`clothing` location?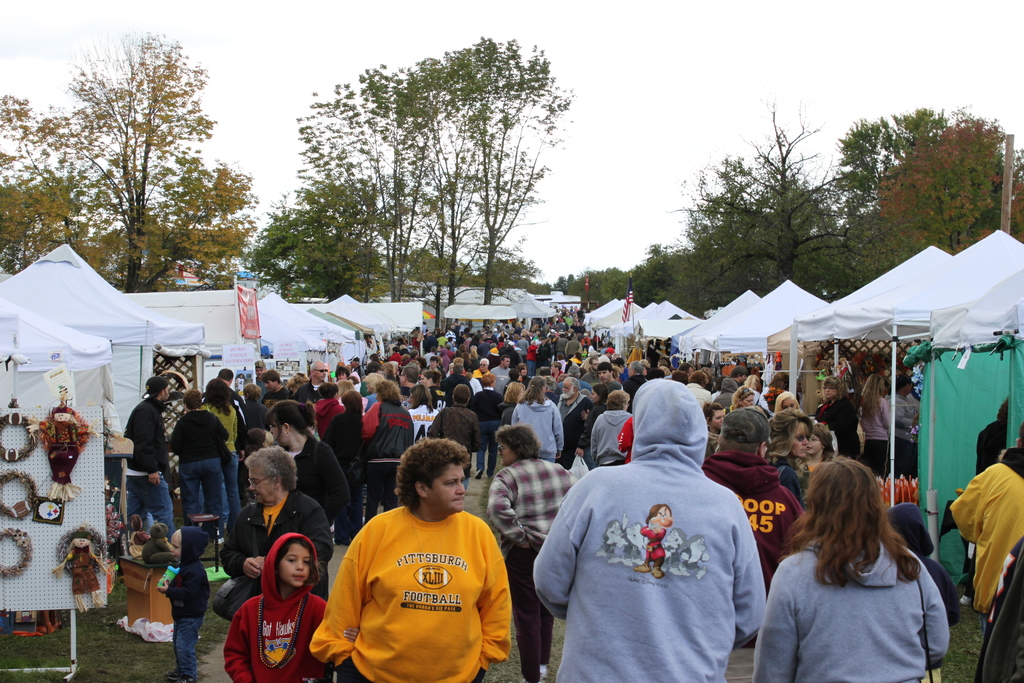
Rect(208, 393, 239, 508)
